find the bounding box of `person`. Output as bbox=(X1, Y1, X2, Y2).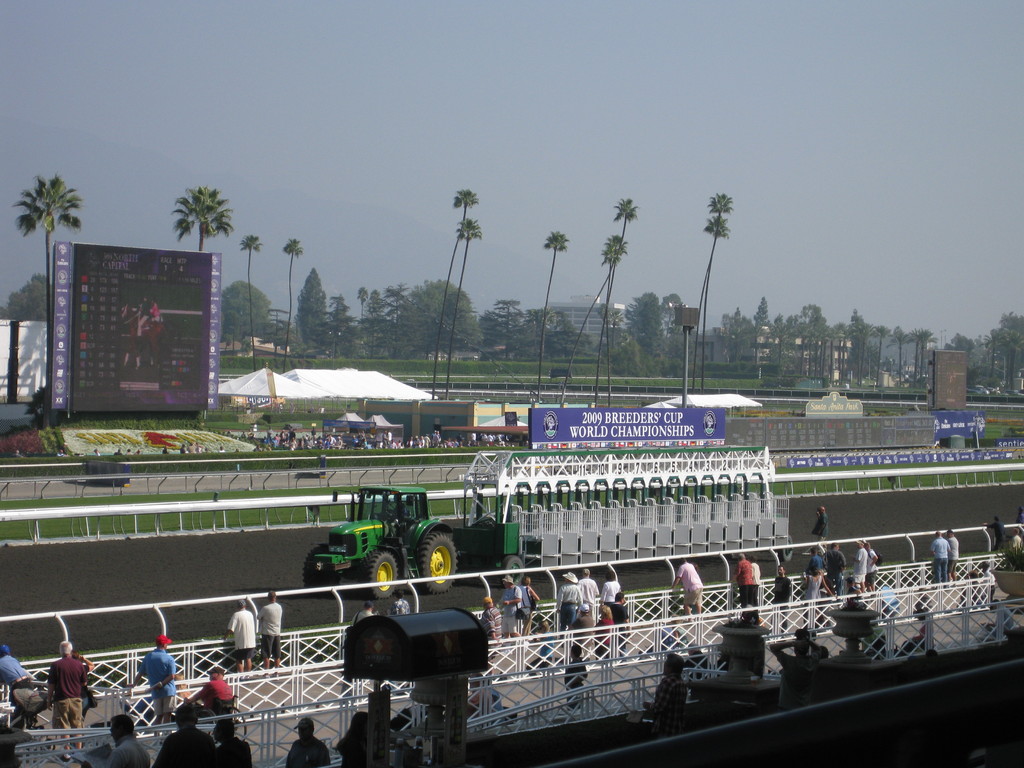
bbox=(871, 576, 900, 620).
